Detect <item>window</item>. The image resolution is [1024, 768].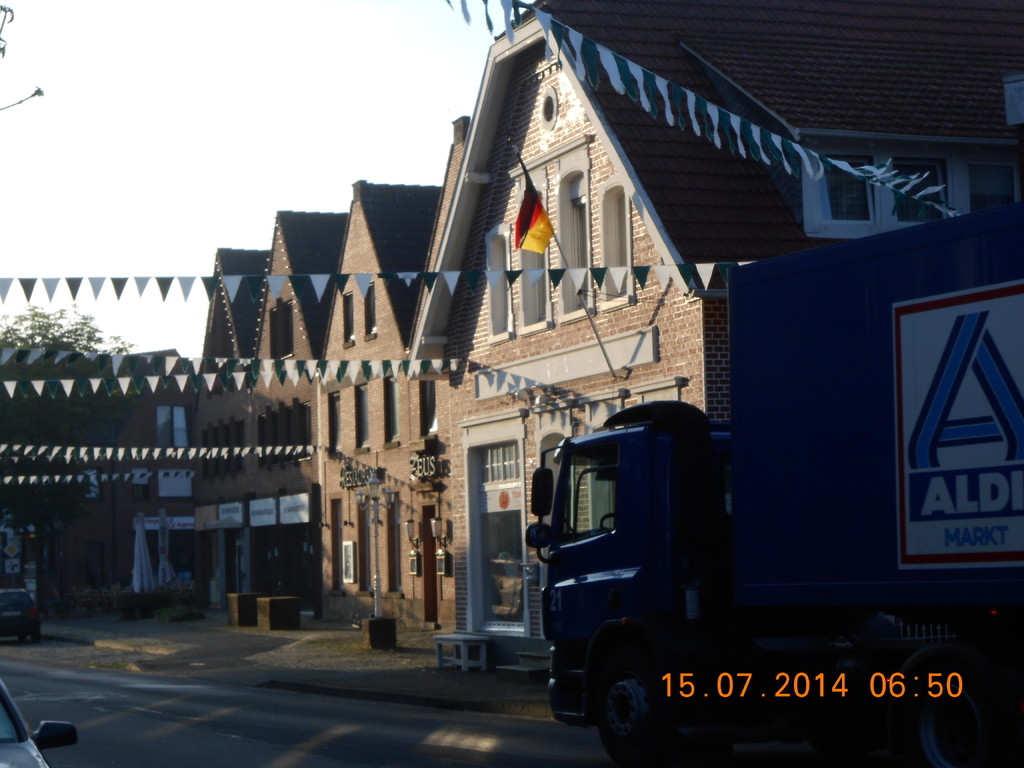
<bbox>566, 449, 616, 540</bbox>.
